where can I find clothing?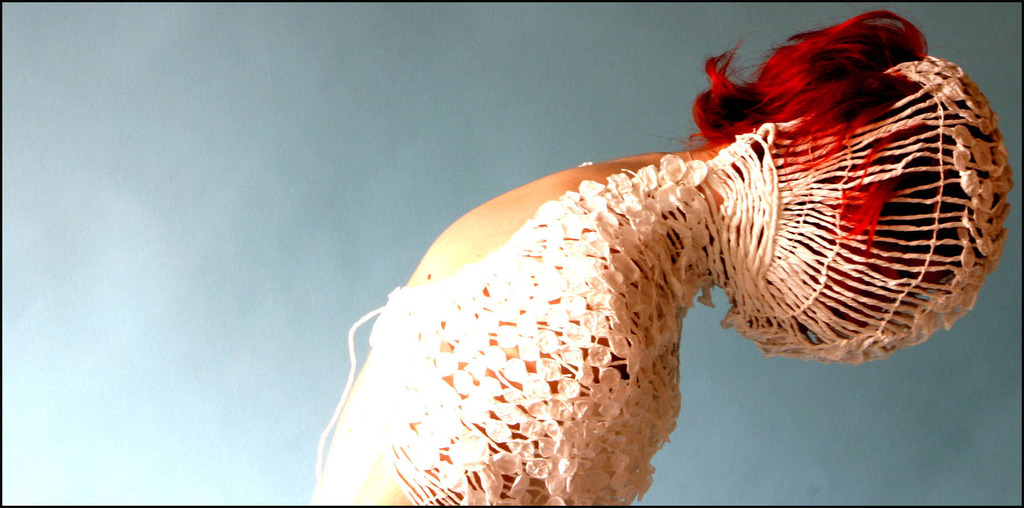
You can find it at <bbox>312, 56, 1014, 507</bbox>.
